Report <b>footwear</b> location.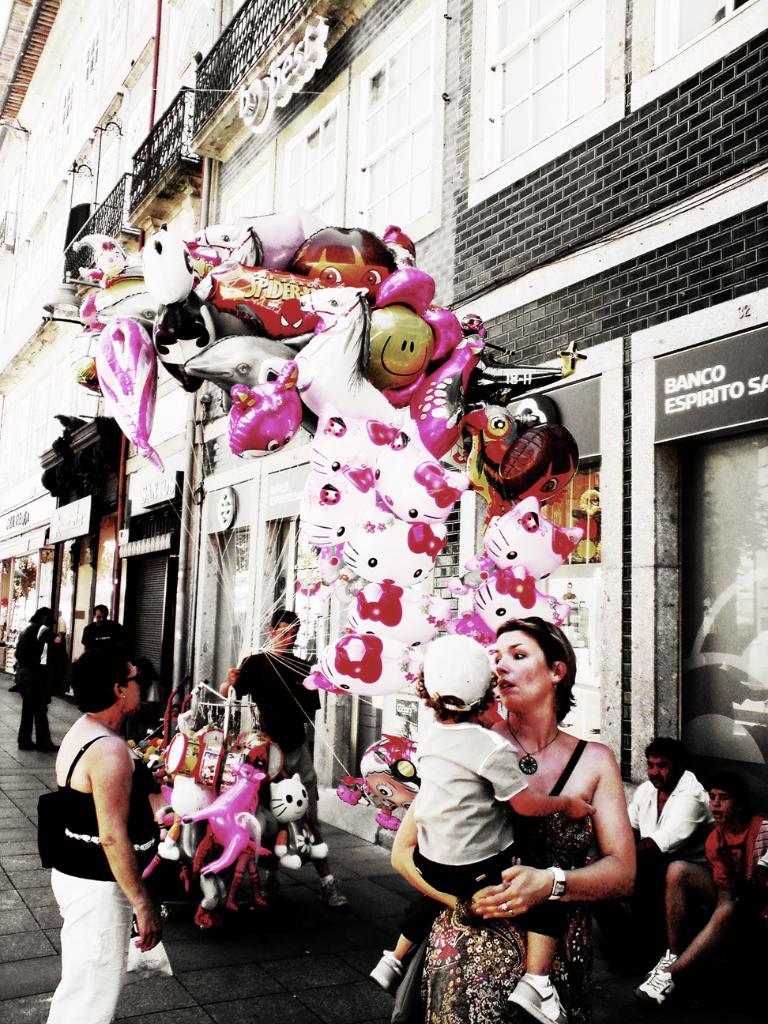
Report: {"left": 328, "top": 887, "right": 348, "bottom": 913}.
